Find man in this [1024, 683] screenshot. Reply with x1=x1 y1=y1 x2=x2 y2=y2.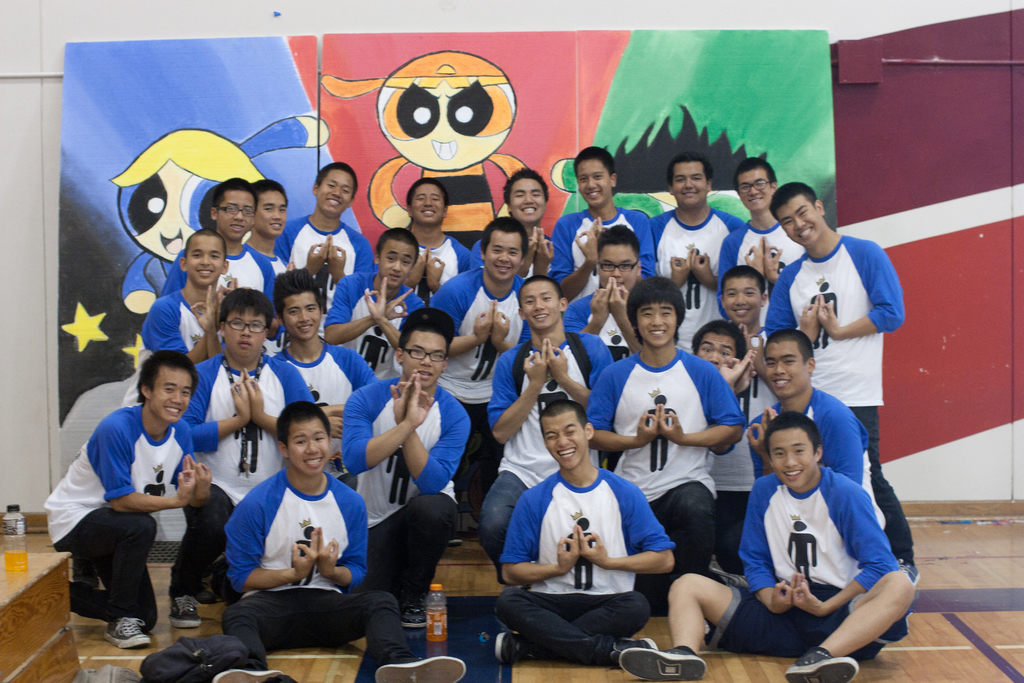
x1=706 y1=267 x2=766 y2=573.
